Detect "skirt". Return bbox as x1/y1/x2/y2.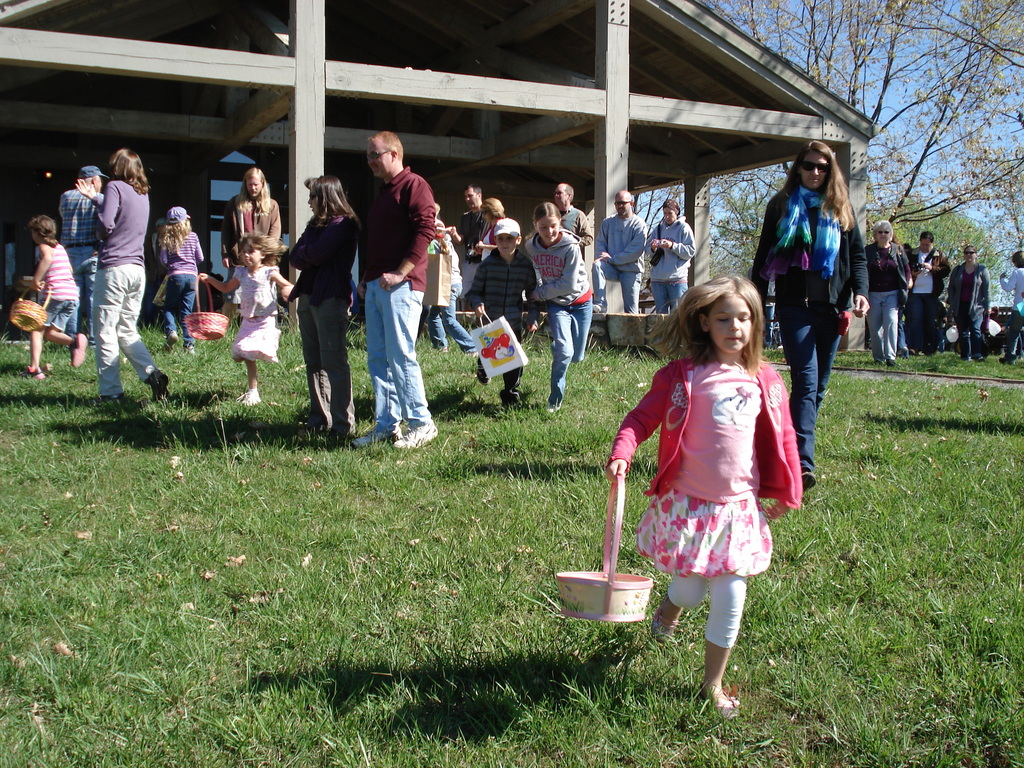
228/317/280/362.
